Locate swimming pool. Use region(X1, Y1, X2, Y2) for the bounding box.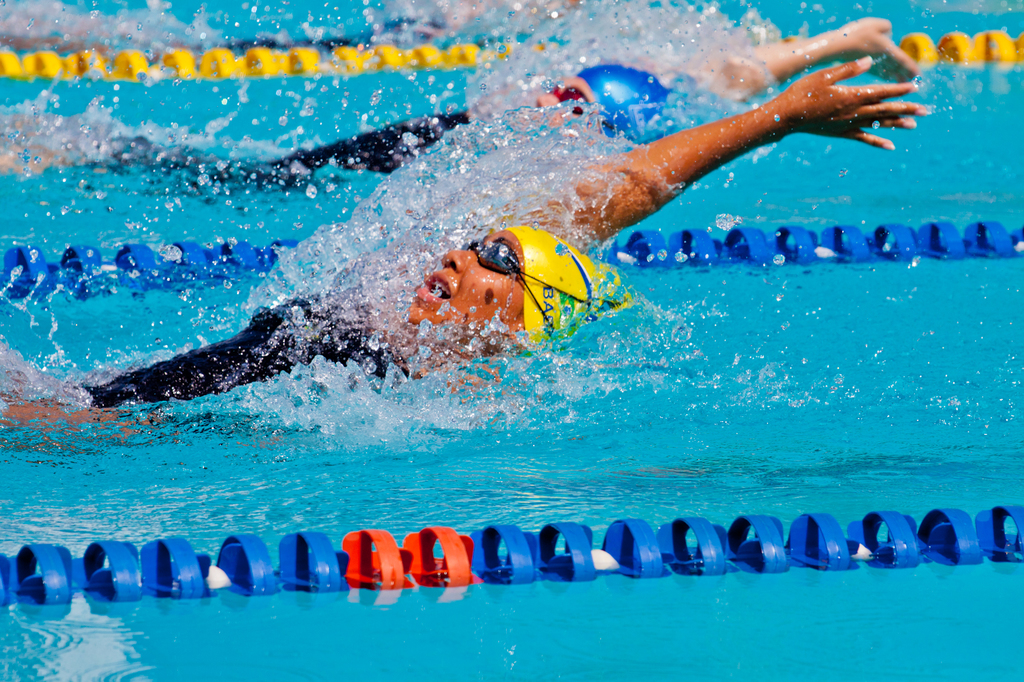
region(0, 0, 994, 640).
